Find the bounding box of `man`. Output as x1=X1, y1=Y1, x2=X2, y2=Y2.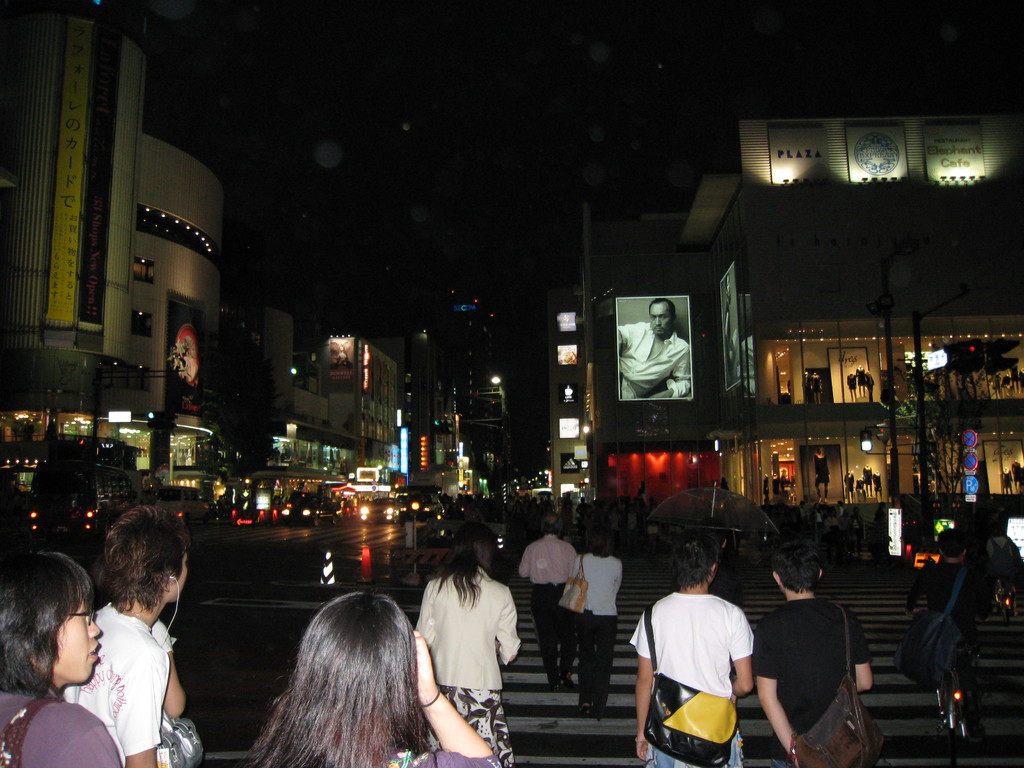
x1=618, y1=298, x2=694, y2=397.
